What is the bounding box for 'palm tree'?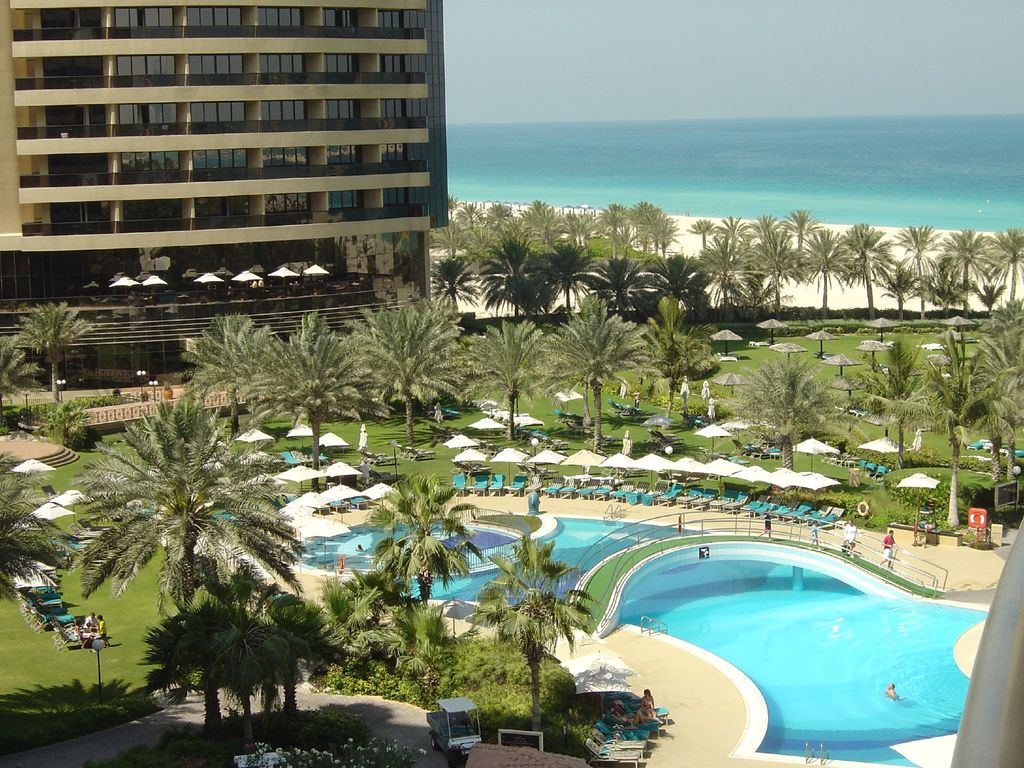
detection(987, 228, 1023, 302).
